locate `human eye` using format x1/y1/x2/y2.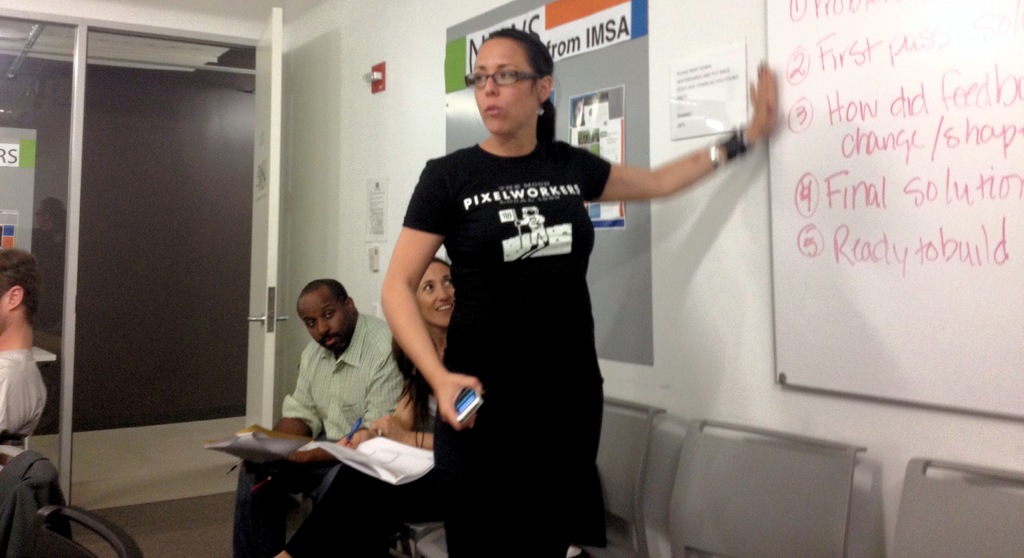
306/318/315/329.
